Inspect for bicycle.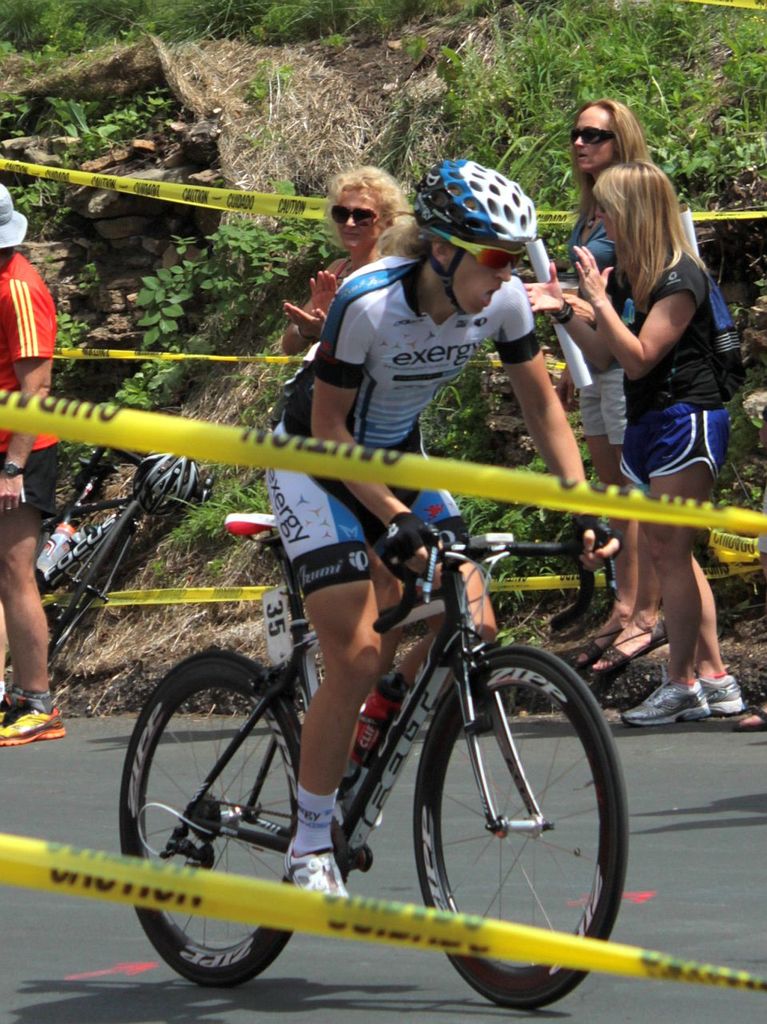
Inspection: 46, 403, 713, 1002.
